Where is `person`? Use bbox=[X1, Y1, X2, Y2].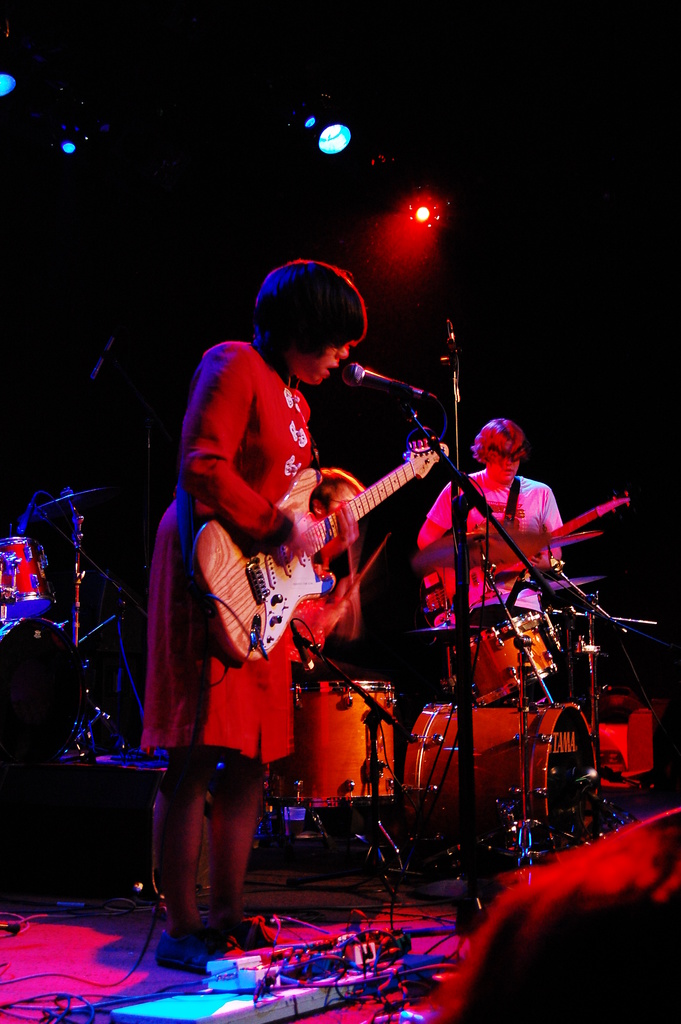
bbox=[434, 800, 680, 1023].
